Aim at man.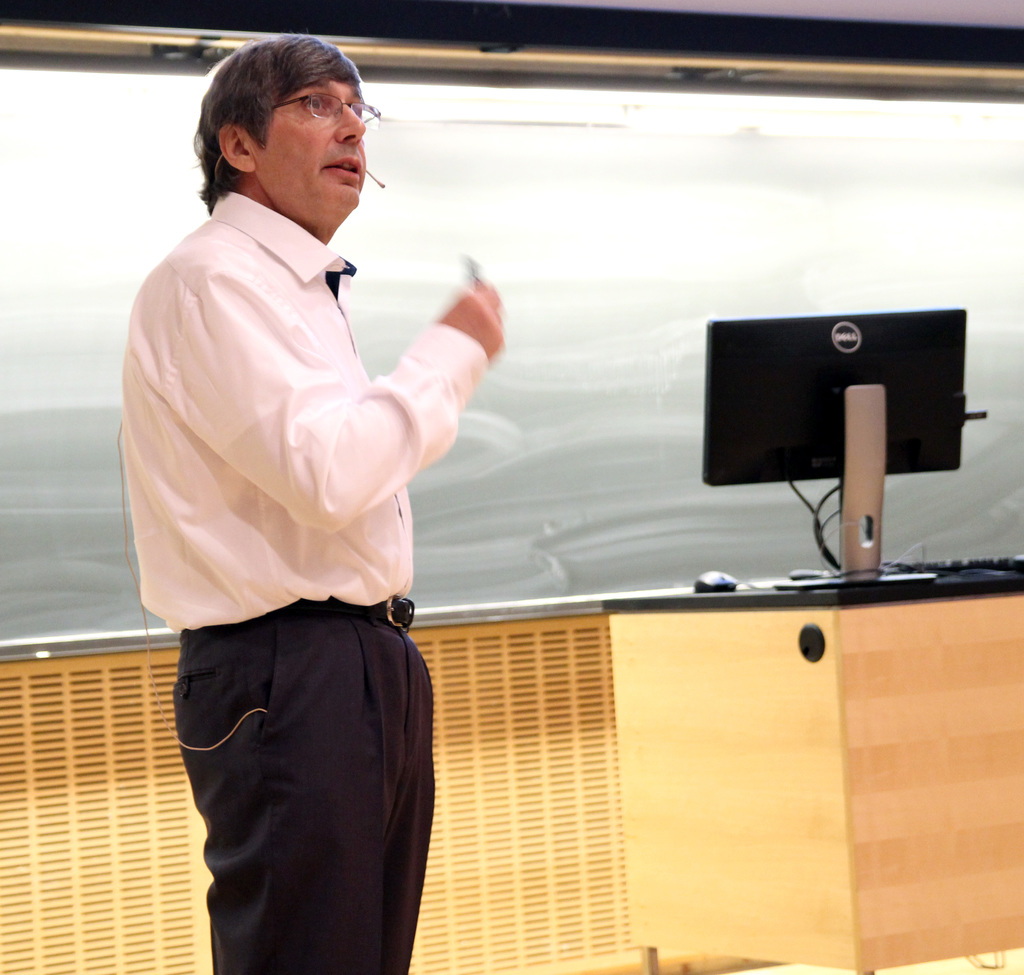
Aimed at bbox(119, 17, 552, 935).
